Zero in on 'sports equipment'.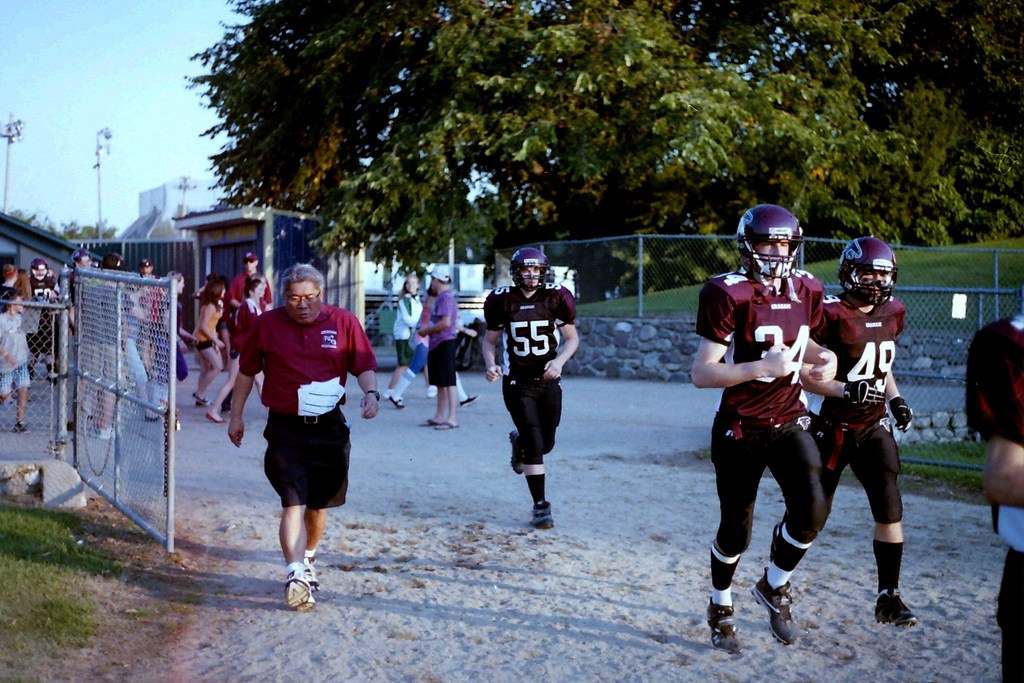
Zeroed in: Rect(703, 595, 744, 654).
